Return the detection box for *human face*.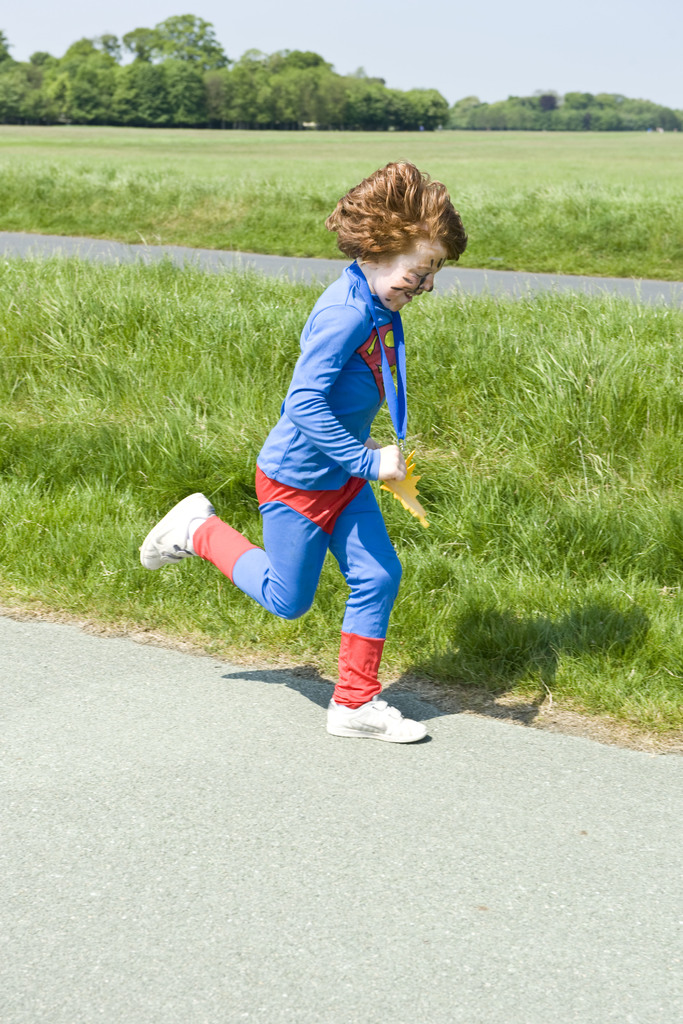
(left=376, top=239, right=450, bottom=312).
